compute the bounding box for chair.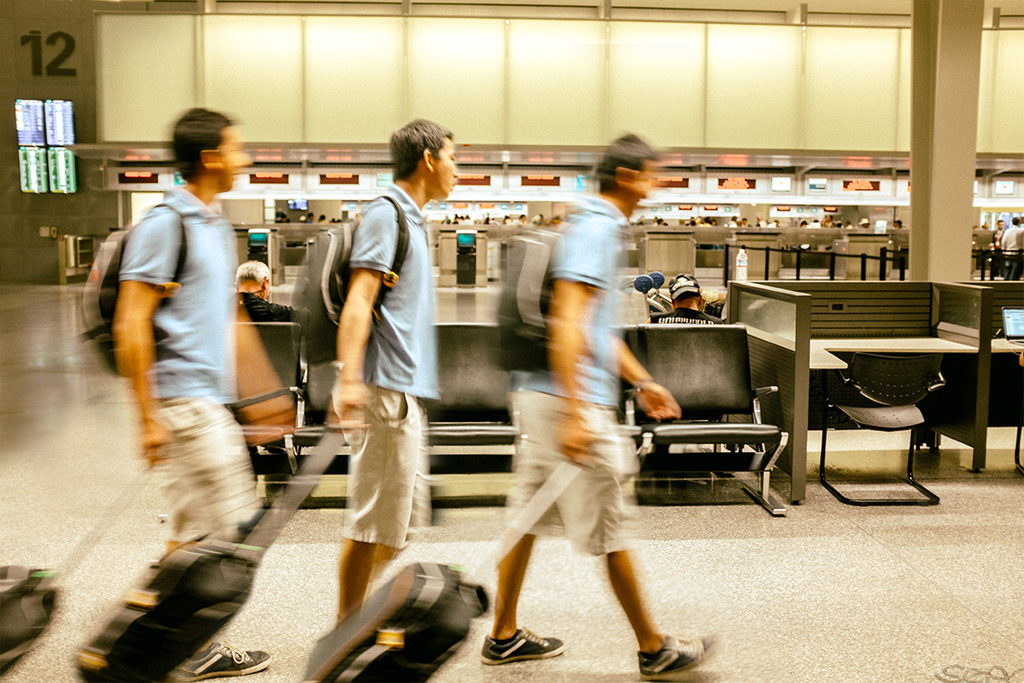
{"left": 829, "top": 315, "right": 957, "bottom": 526}.
